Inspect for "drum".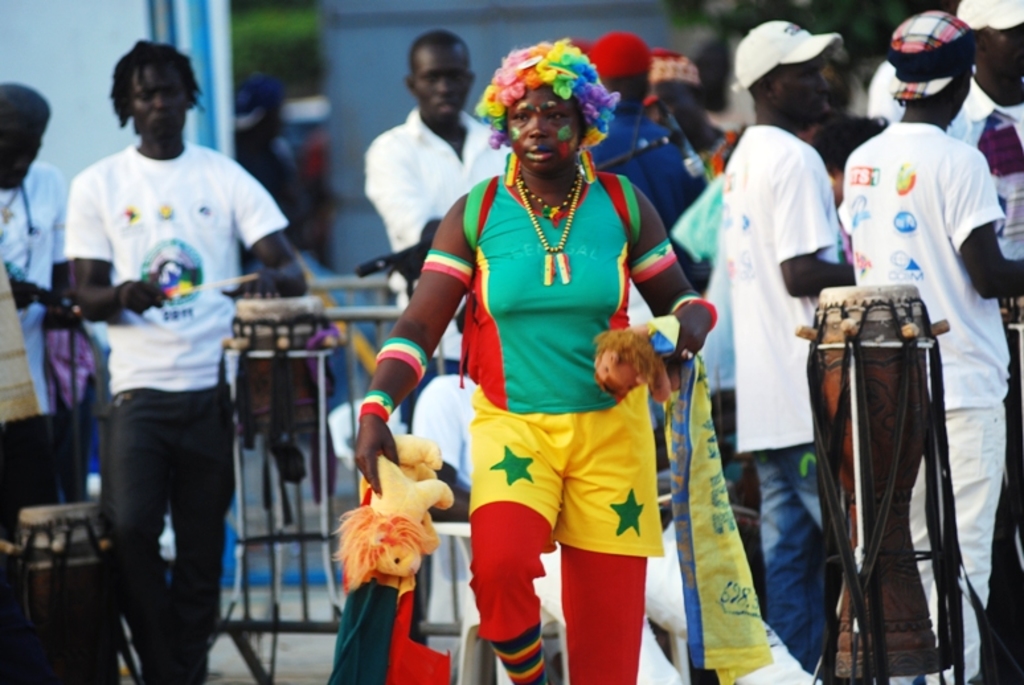
Inspection: bbox(998, 296, 1023, 492).
